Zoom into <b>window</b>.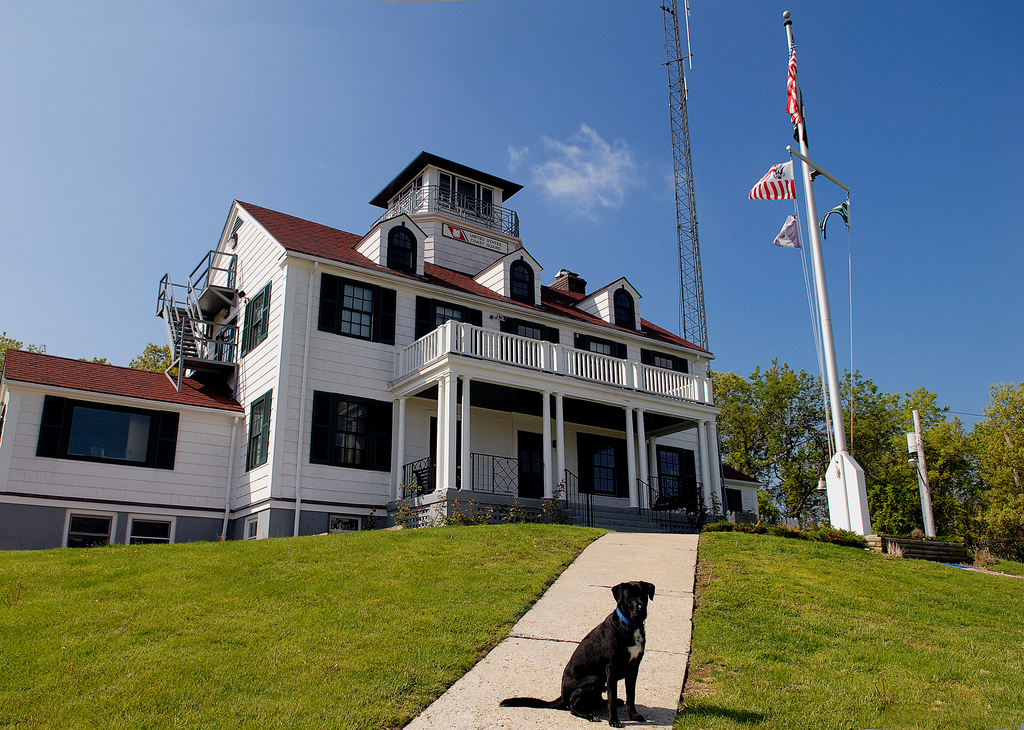
Zoom target: detection(577, 433, 632, 498).
